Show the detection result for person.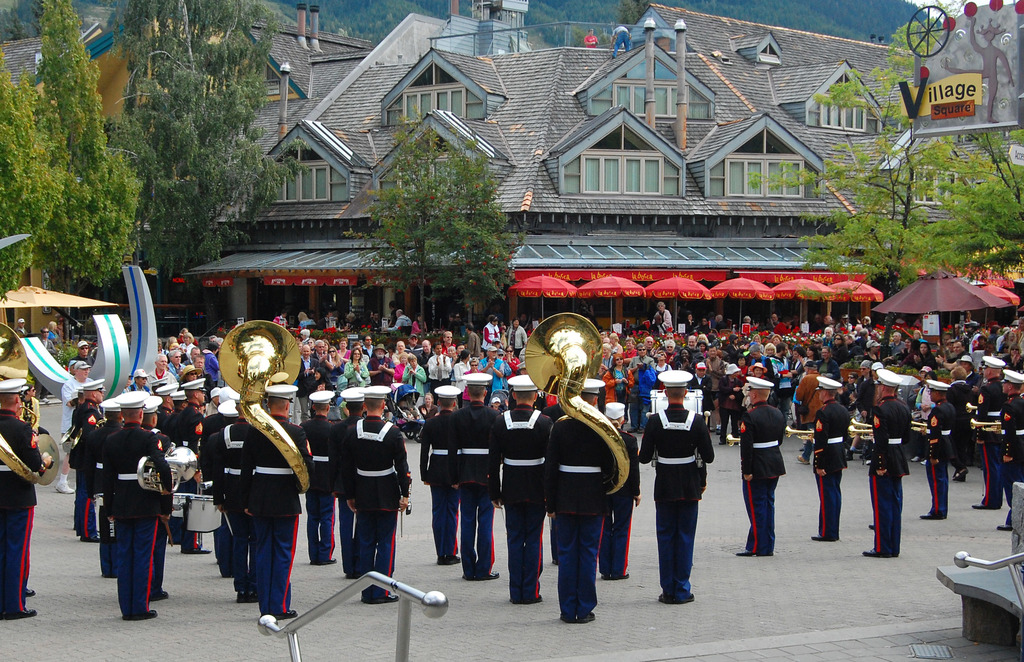
left=546, top=392, right=618, bottom=622.
